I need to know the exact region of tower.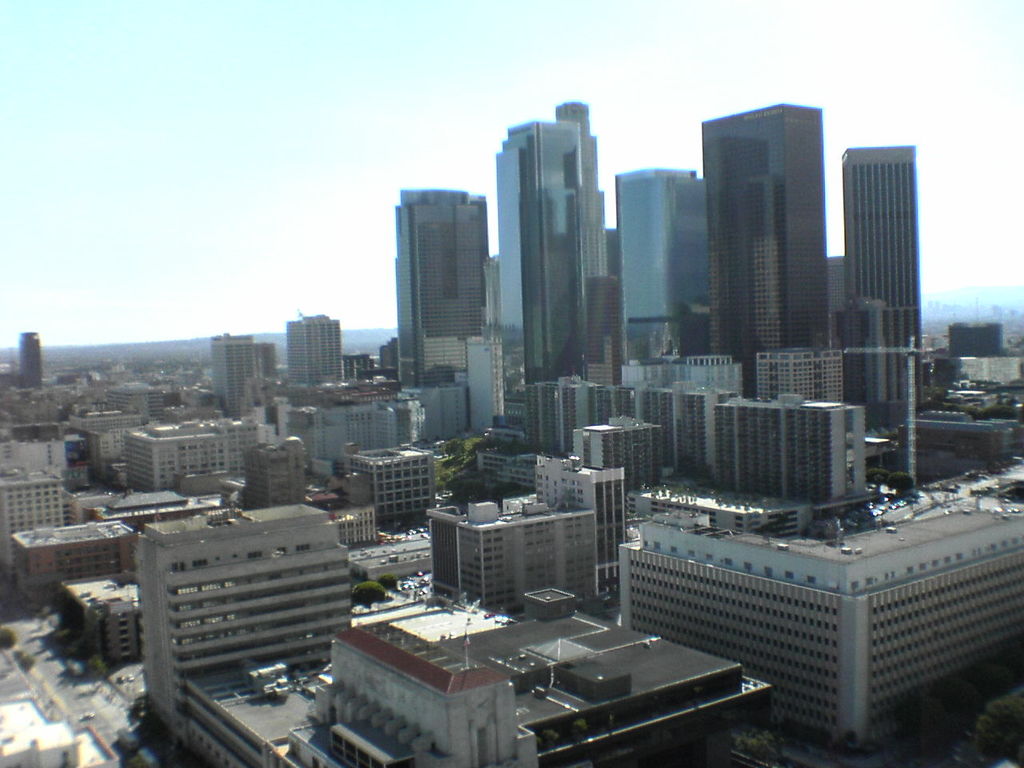
Region: box(836, 99, 934, 397).
